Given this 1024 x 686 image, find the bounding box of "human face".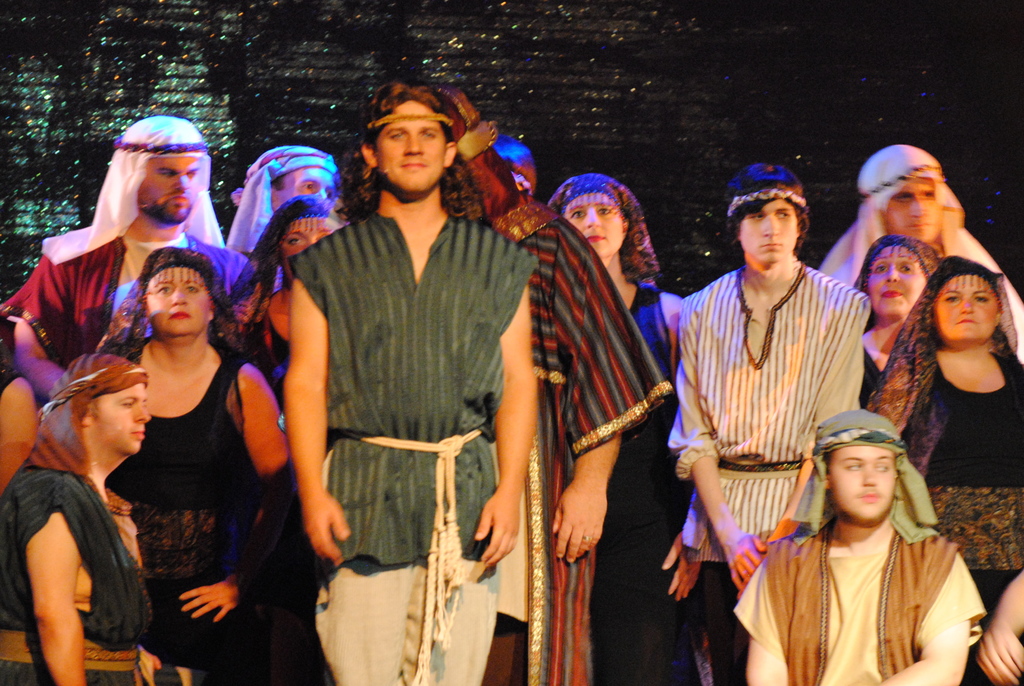
BBox(738, 200, 798, 257).
